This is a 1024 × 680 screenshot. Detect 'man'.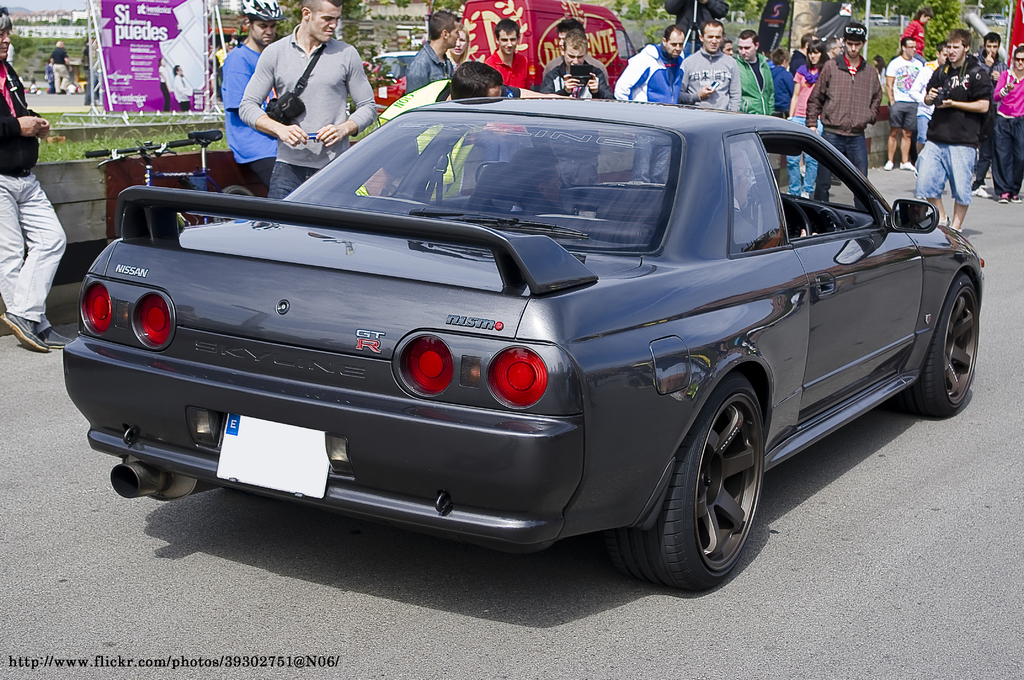
bbox=(807, 16, 882, 205).
